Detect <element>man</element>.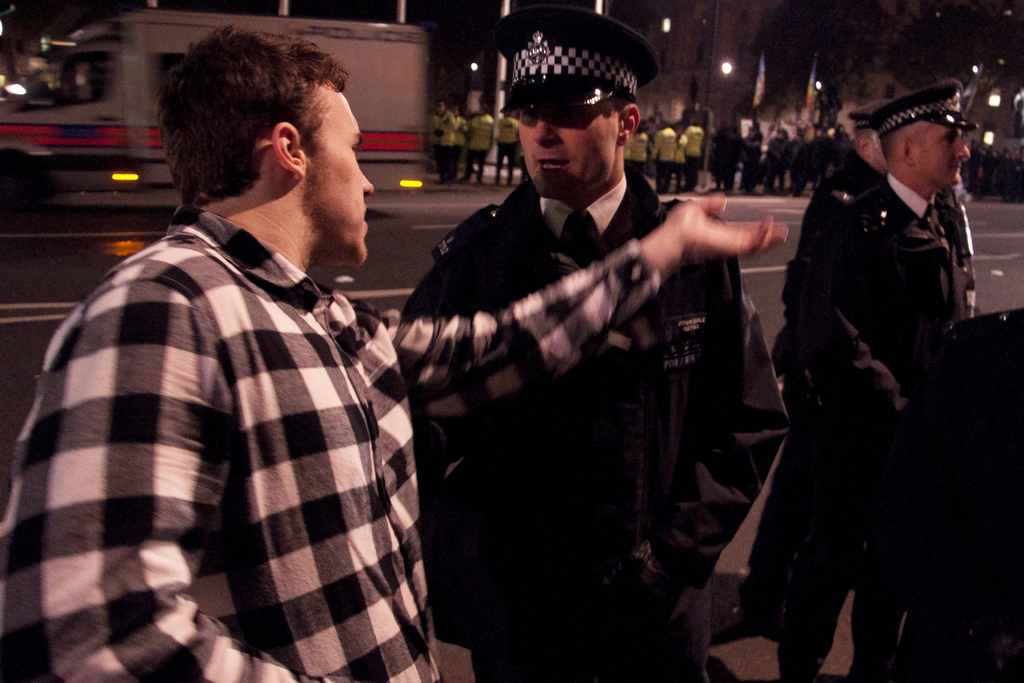
Detected at [760,79,988,650].
